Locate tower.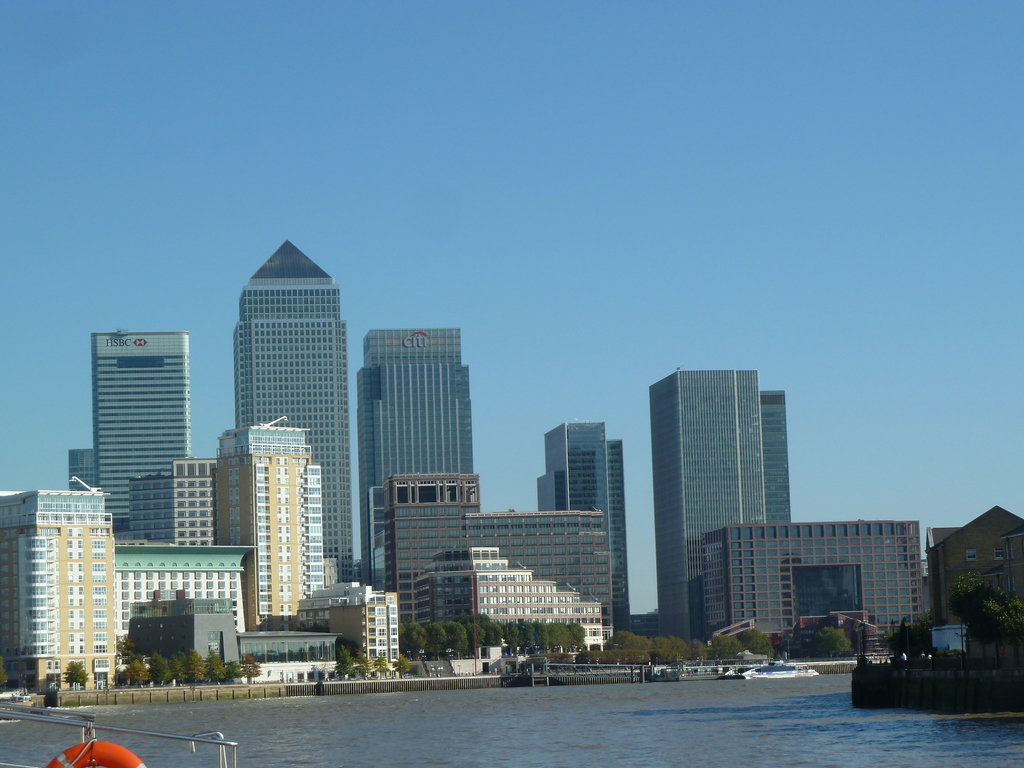
Bounding box: left=543, top=424, right=627, bottom=633.
